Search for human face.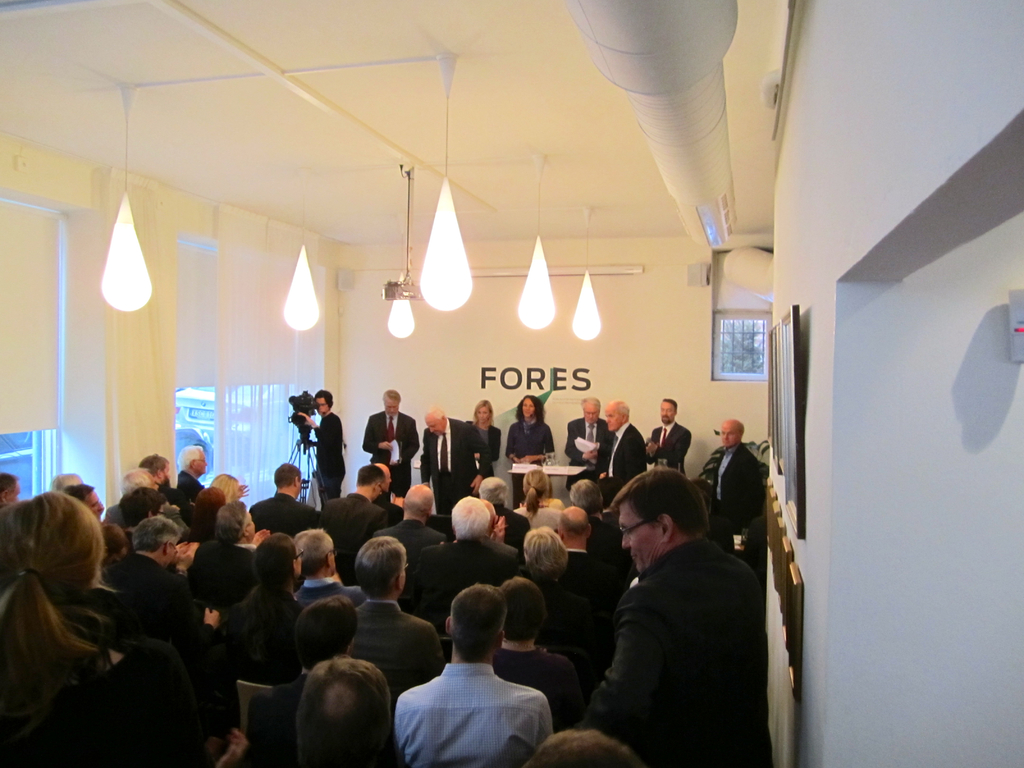
Found at (386,397,400,419).
